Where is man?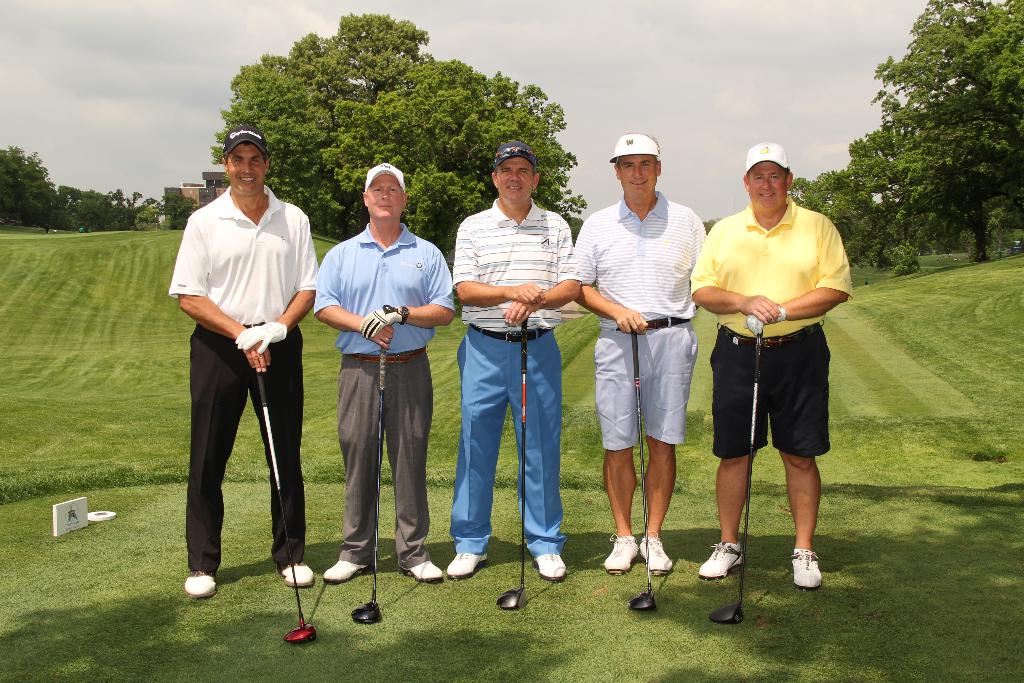
l=696, t=142, r=859, b=596.
